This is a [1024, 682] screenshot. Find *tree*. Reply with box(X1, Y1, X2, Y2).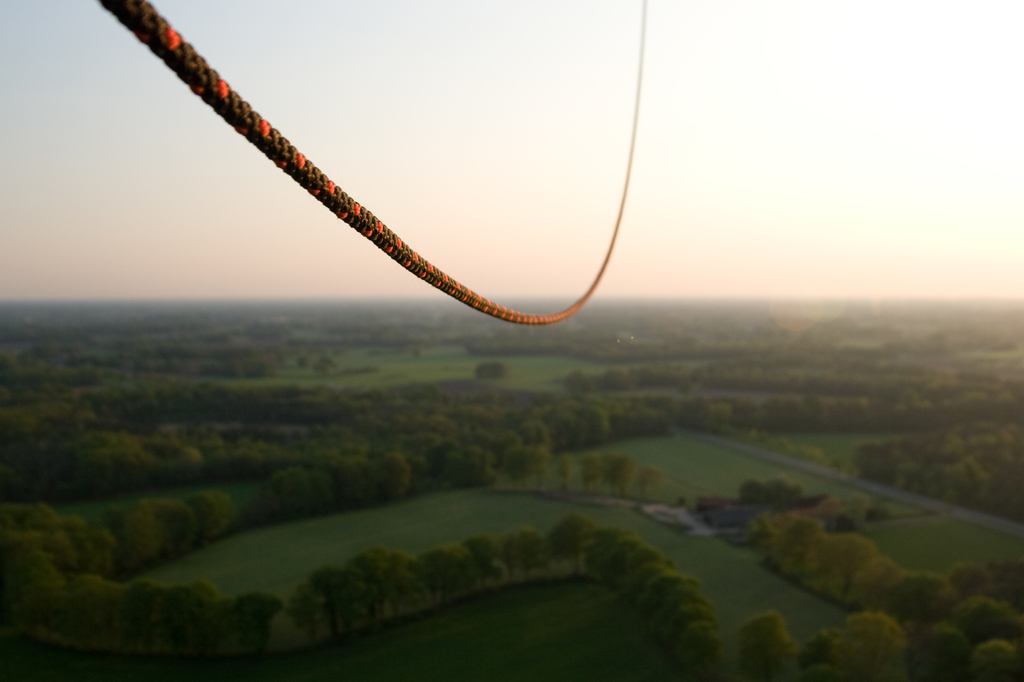
box(810, 400, 877, 428).
